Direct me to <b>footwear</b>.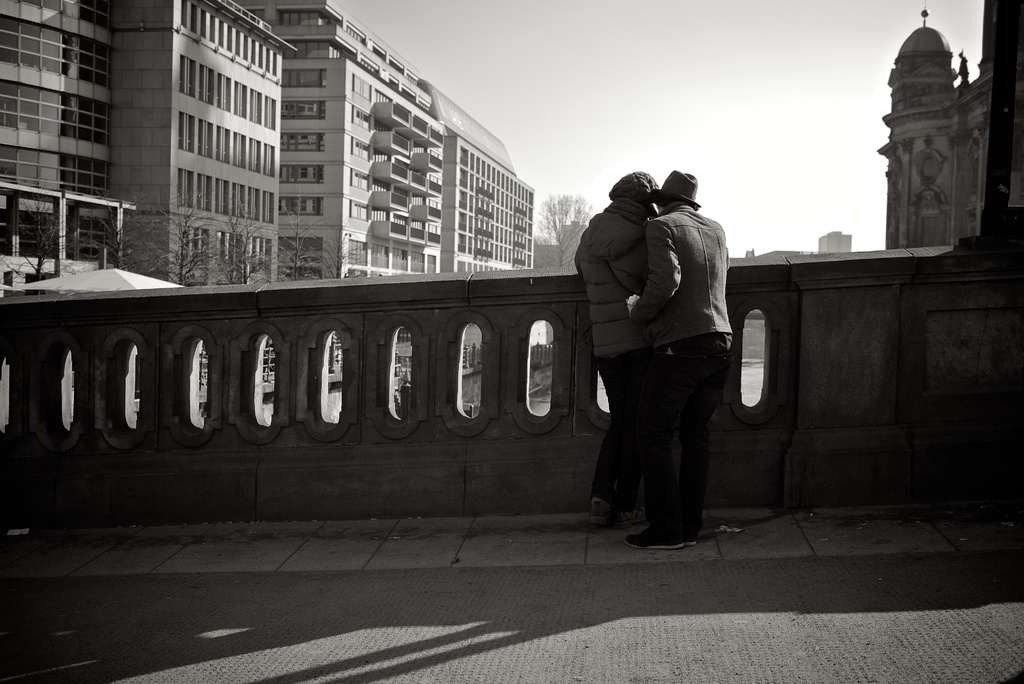
Direction: [x1=621, y1=525, x2=684, y2=554].
